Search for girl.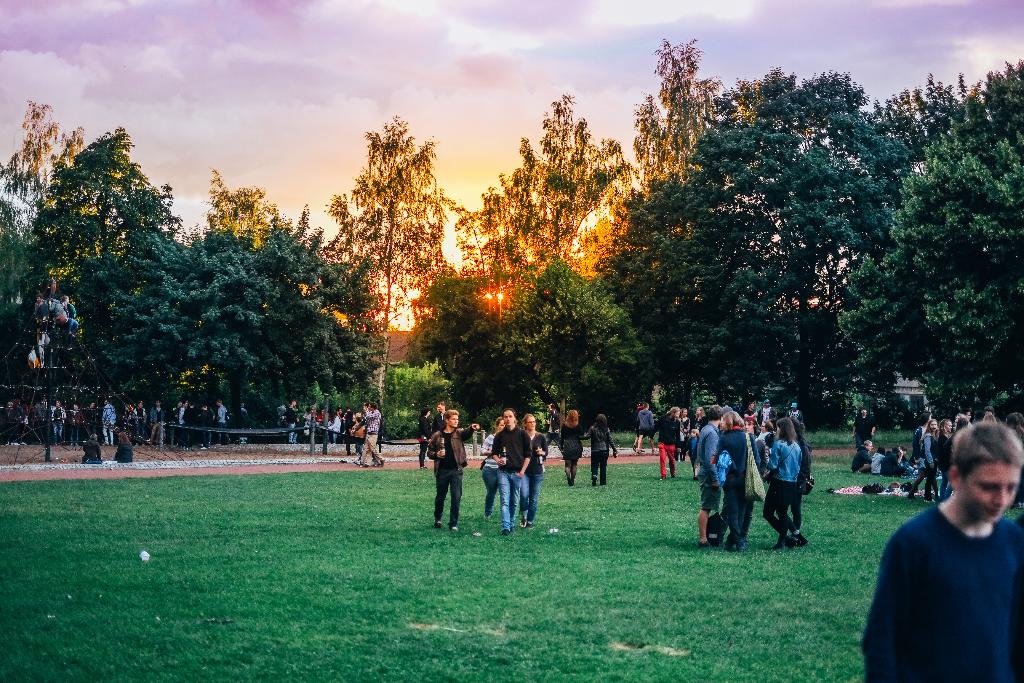
Found at <bbox>345, 410, 368, 460</bbox>.
